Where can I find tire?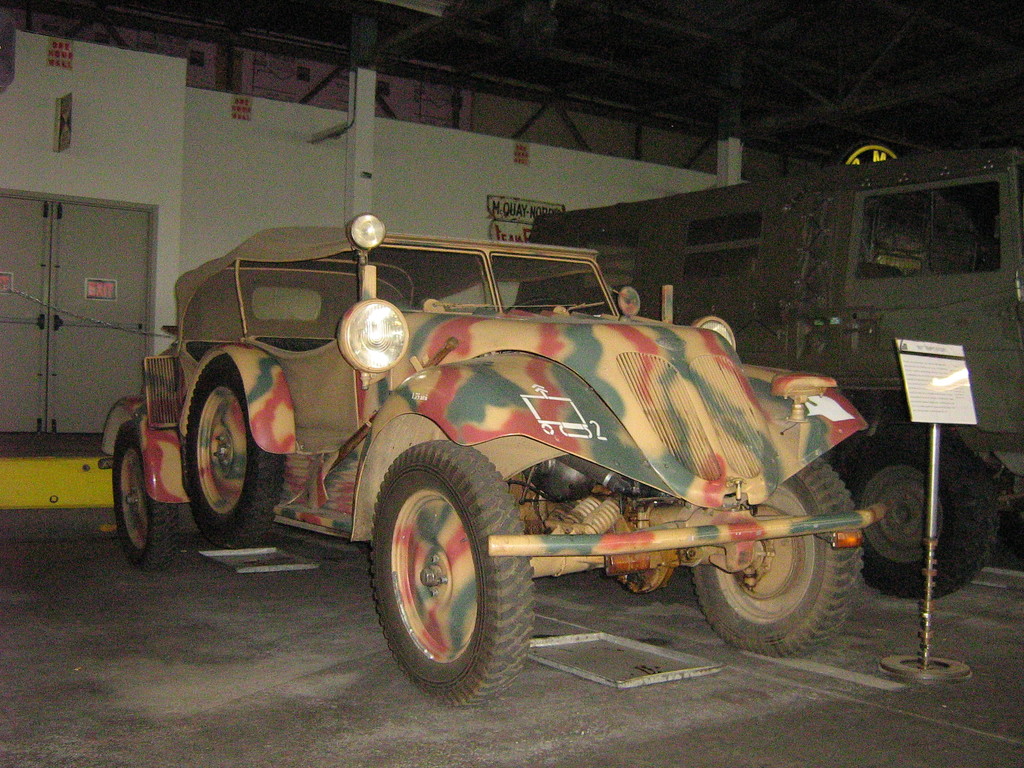
You can find it at region(691, 457, 867, 658).
